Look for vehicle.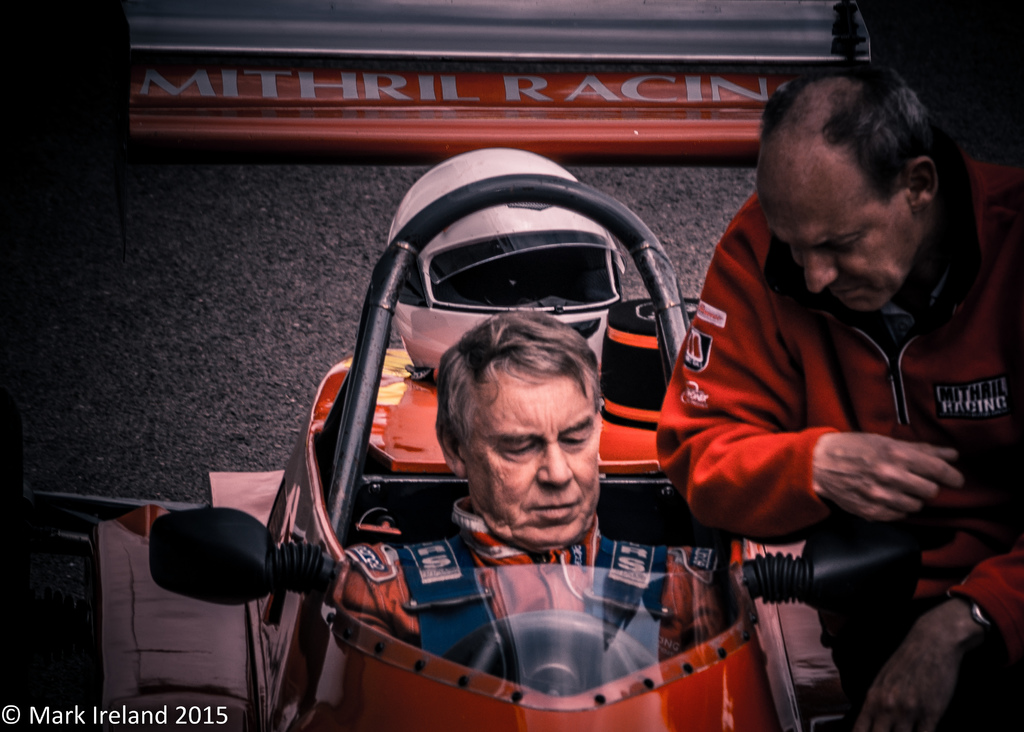
Found: left=148, top=115, right=985, bottom=730.
